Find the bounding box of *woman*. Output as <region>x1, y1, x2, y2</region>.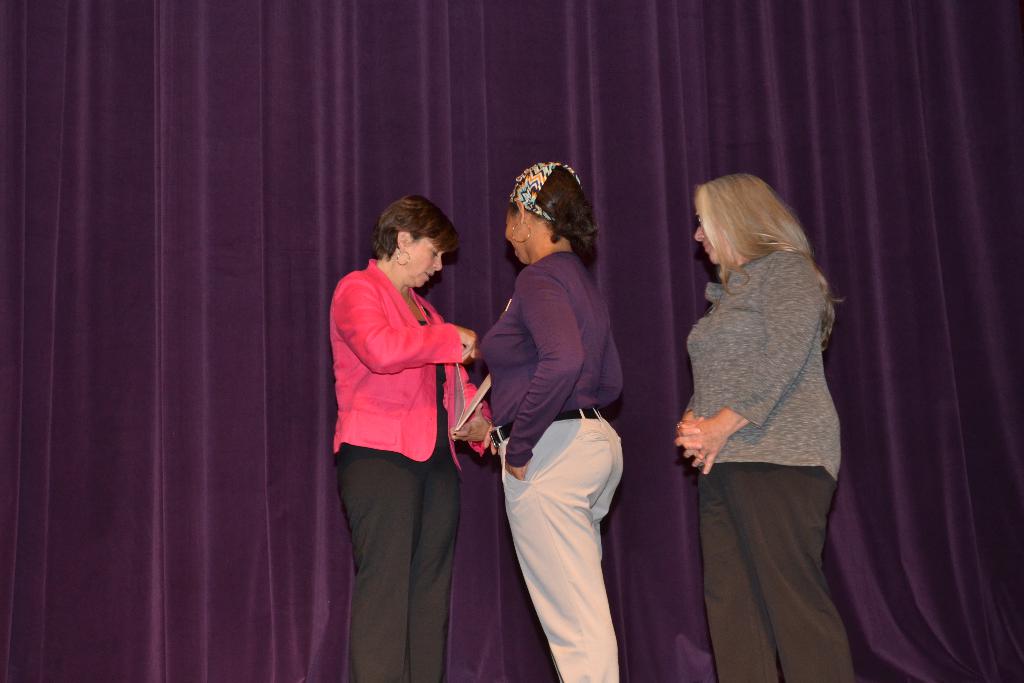
<region>678, 129, 851, 676</region>.
